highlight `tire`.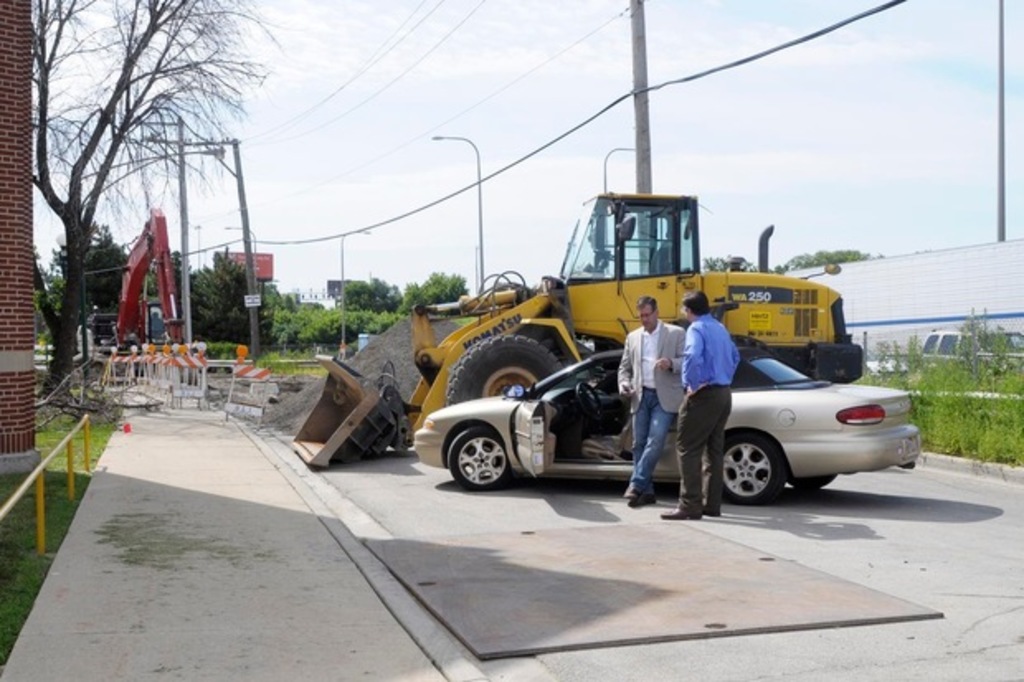
Highlighted region: BBox(446, 334, 562, 405).
